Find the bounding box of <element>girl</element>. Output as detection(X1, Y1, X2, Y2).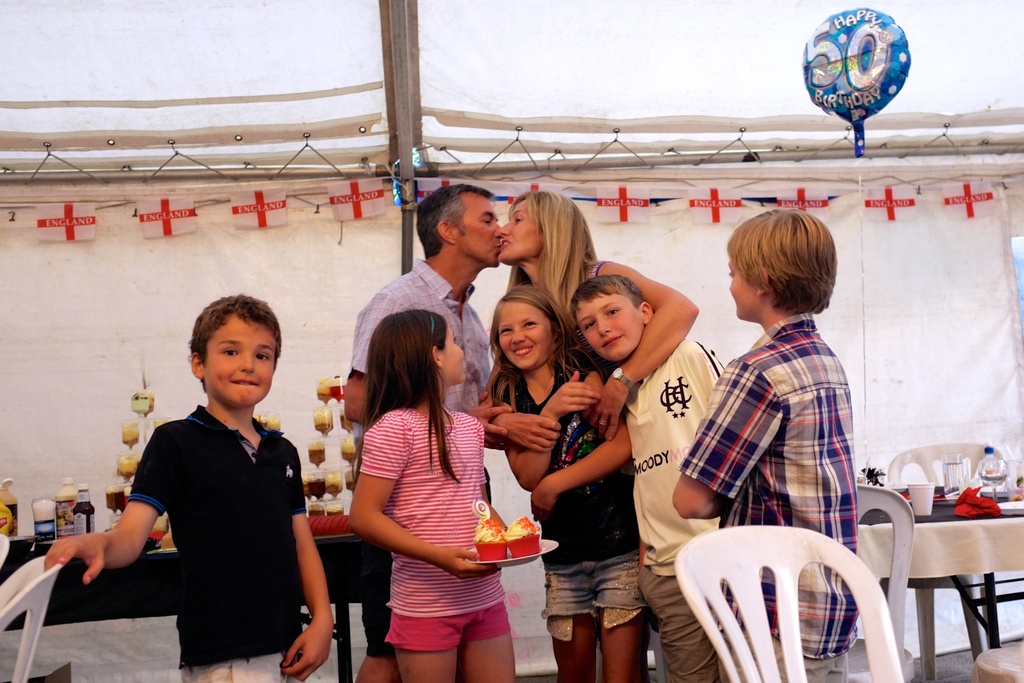
detection(348, 311, 512, 682).
